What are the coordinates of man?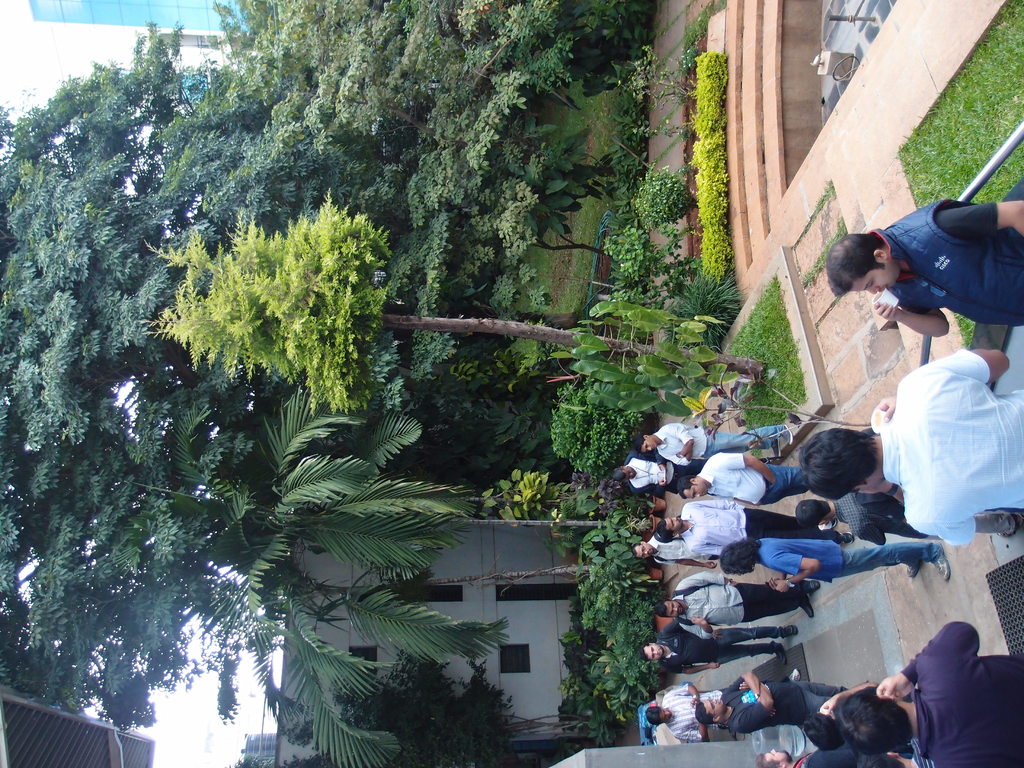
[left=674, top=448, right=812, bottom=506].
